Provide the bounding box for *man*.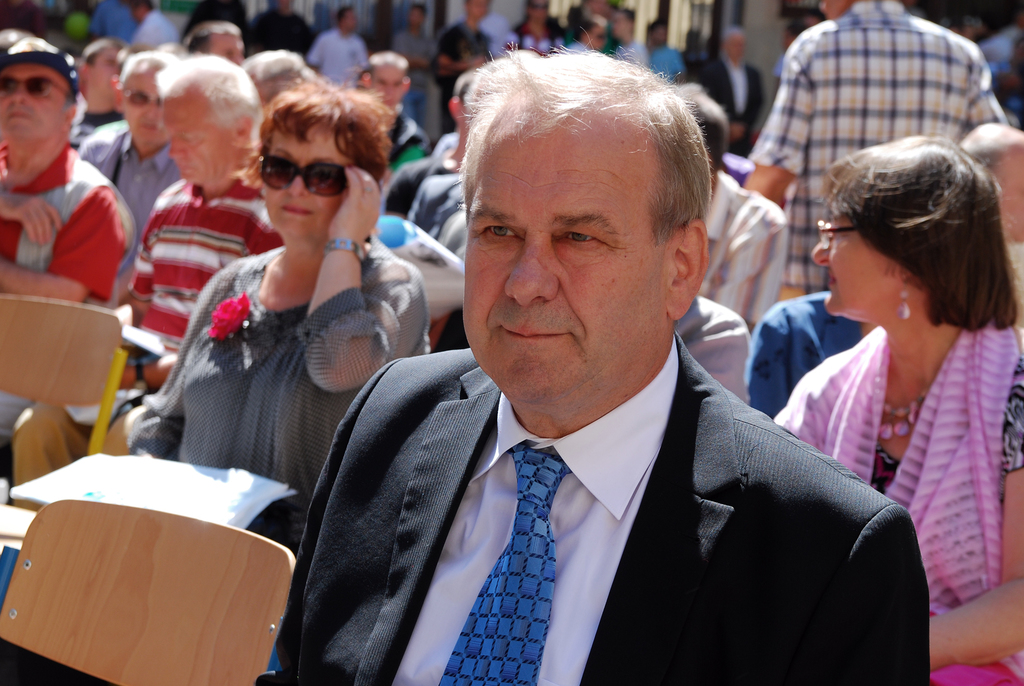
pyautogui.locateOnScreen(742, 0, 1009, 304).
